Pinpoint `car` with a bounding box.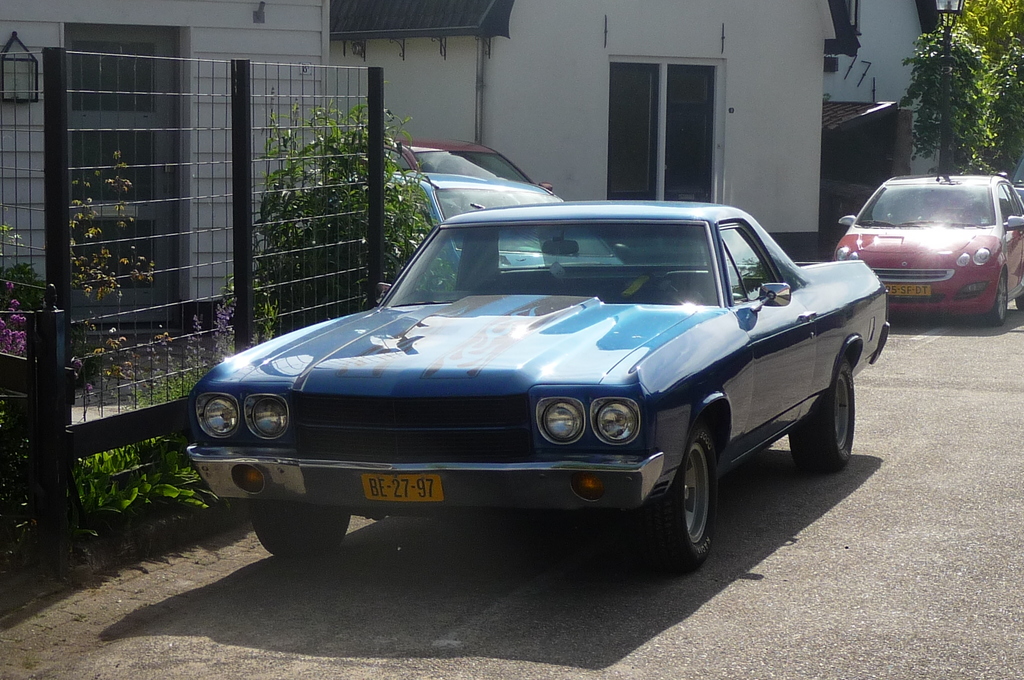
select_region(390, 140, 504, 177).
